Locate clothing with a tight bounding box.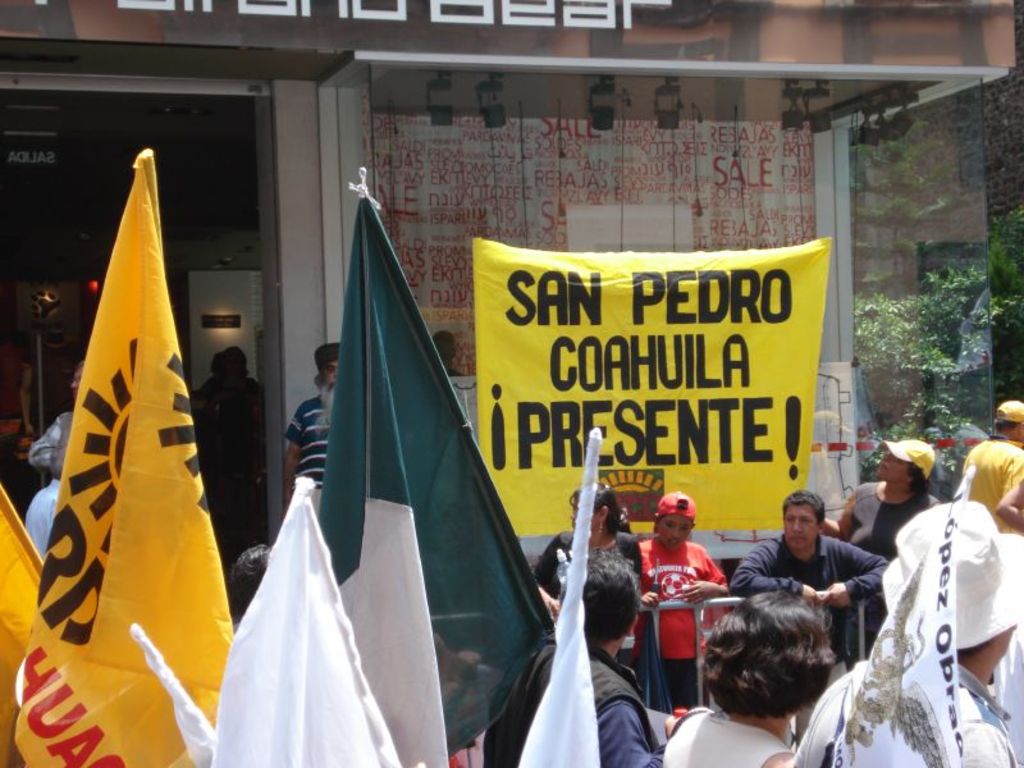
x1=645 y1=538 x2=724 y2=695.
